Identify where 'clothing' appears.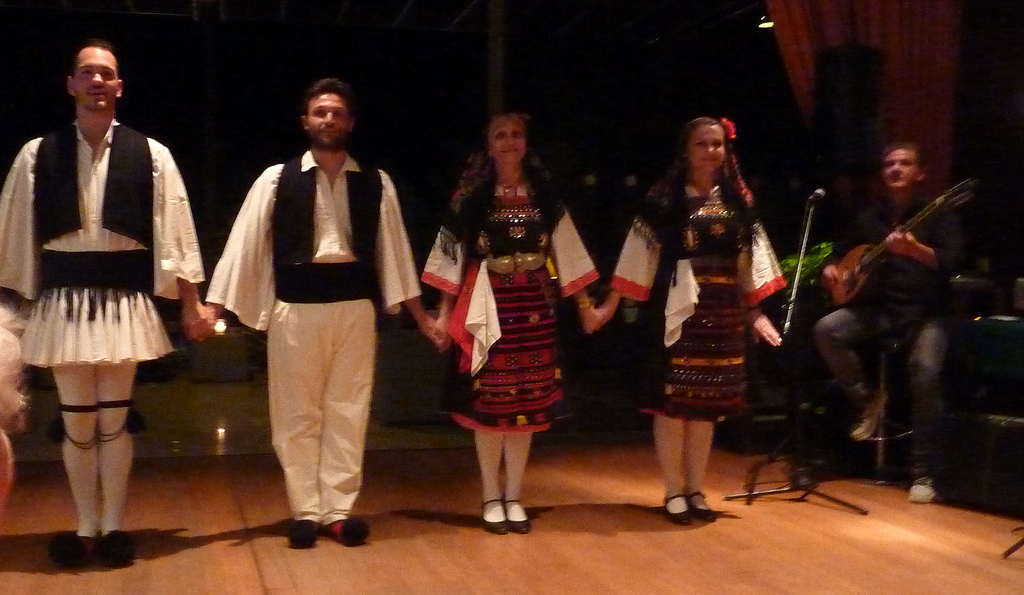
Appears at [607, 179, 786, 421].
